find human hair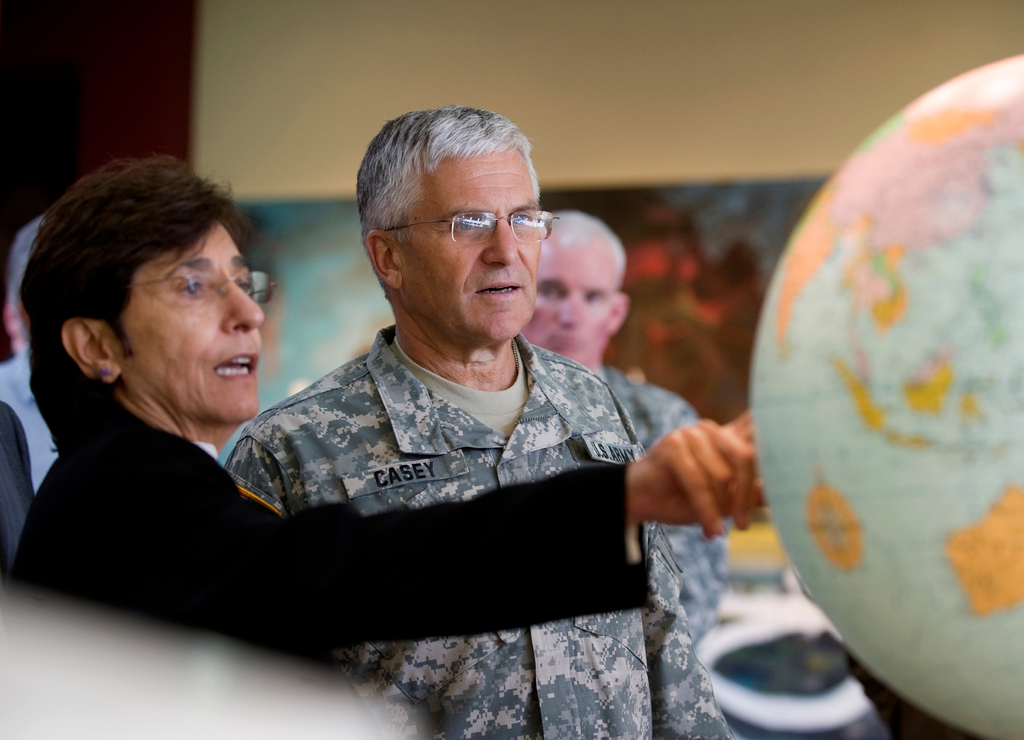
[x1=36, y1=140, x2=268, y2=416]
